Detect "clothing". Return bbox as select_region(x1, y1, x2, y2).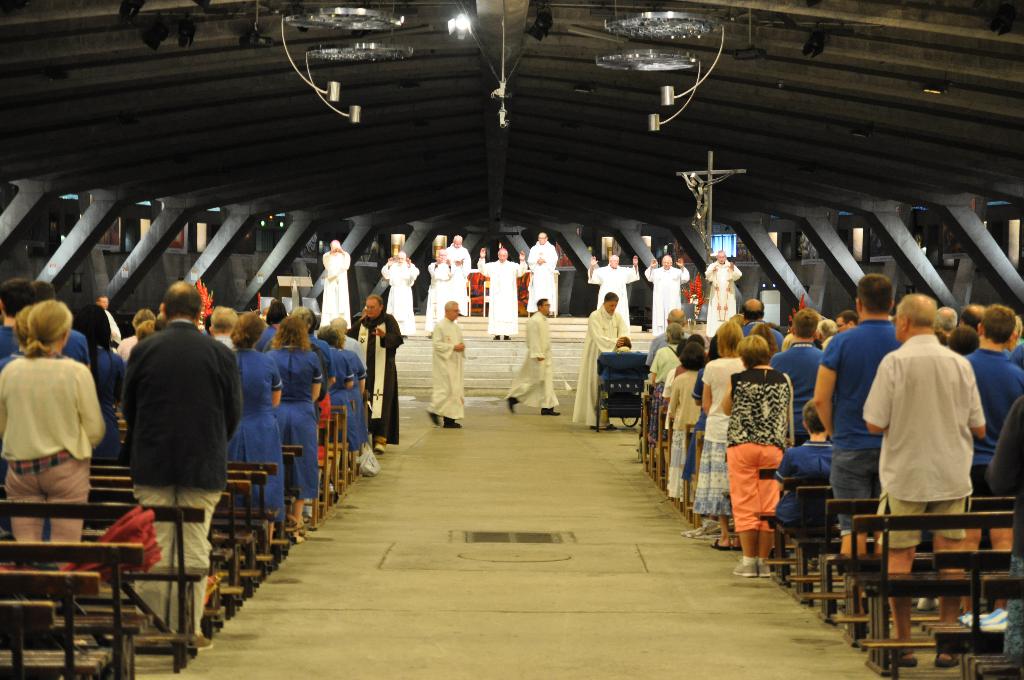
select_region(529, 239, 559, 311).
